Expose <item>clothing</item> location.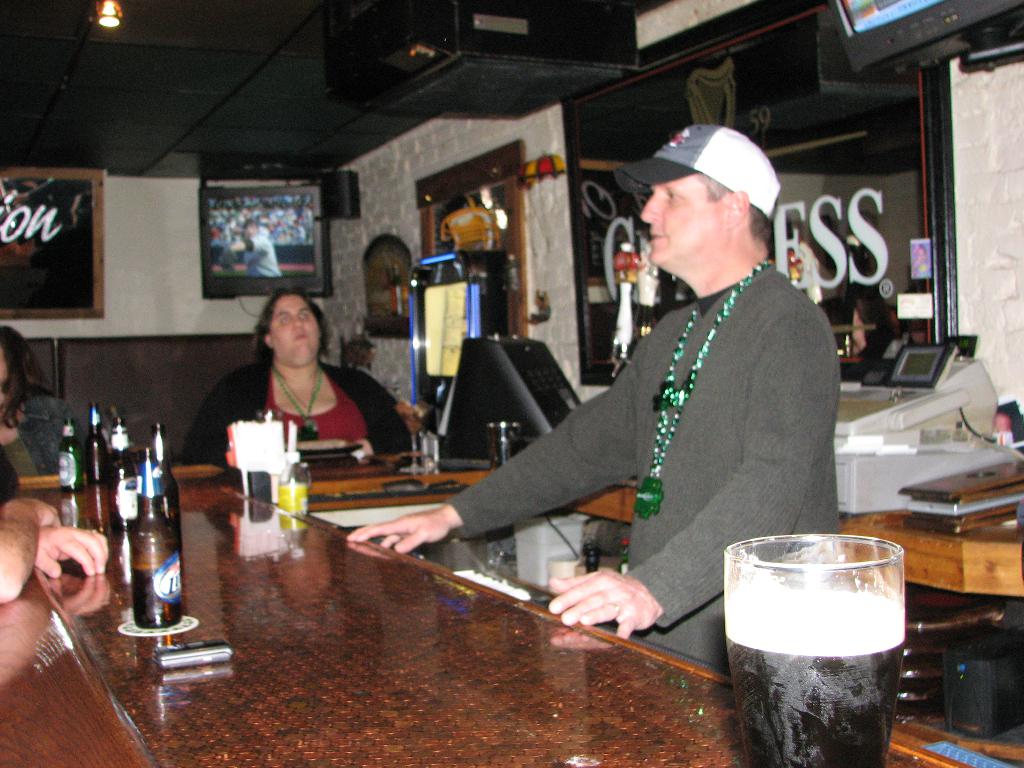
Exposed at l=483, t=191, r=851, b=613.
